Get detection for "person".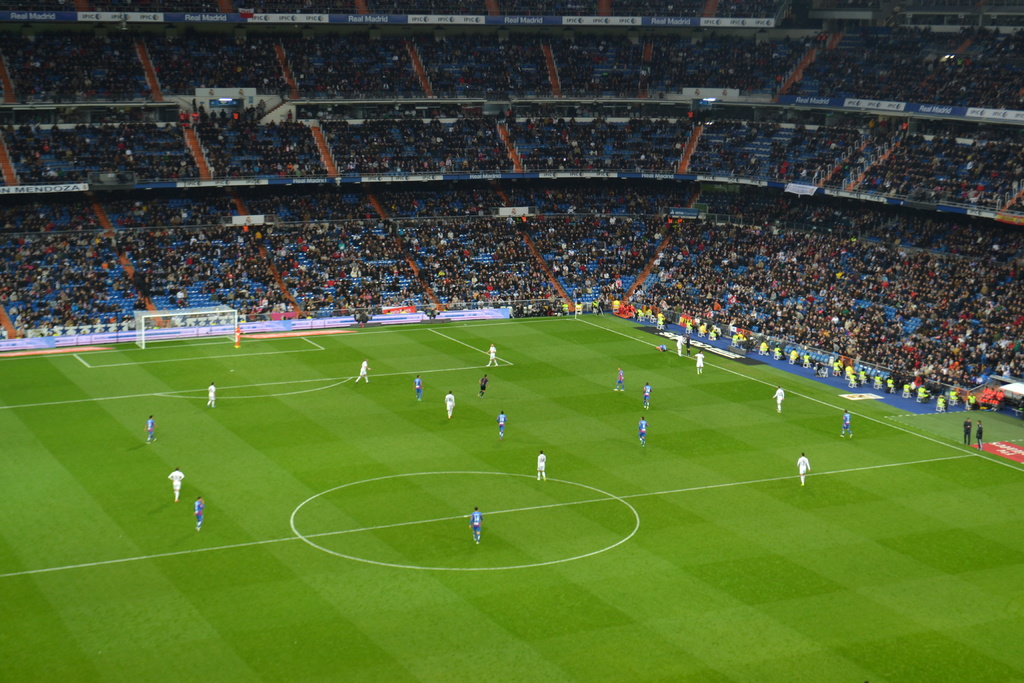
Detection: 191, 495, 204, 536.
